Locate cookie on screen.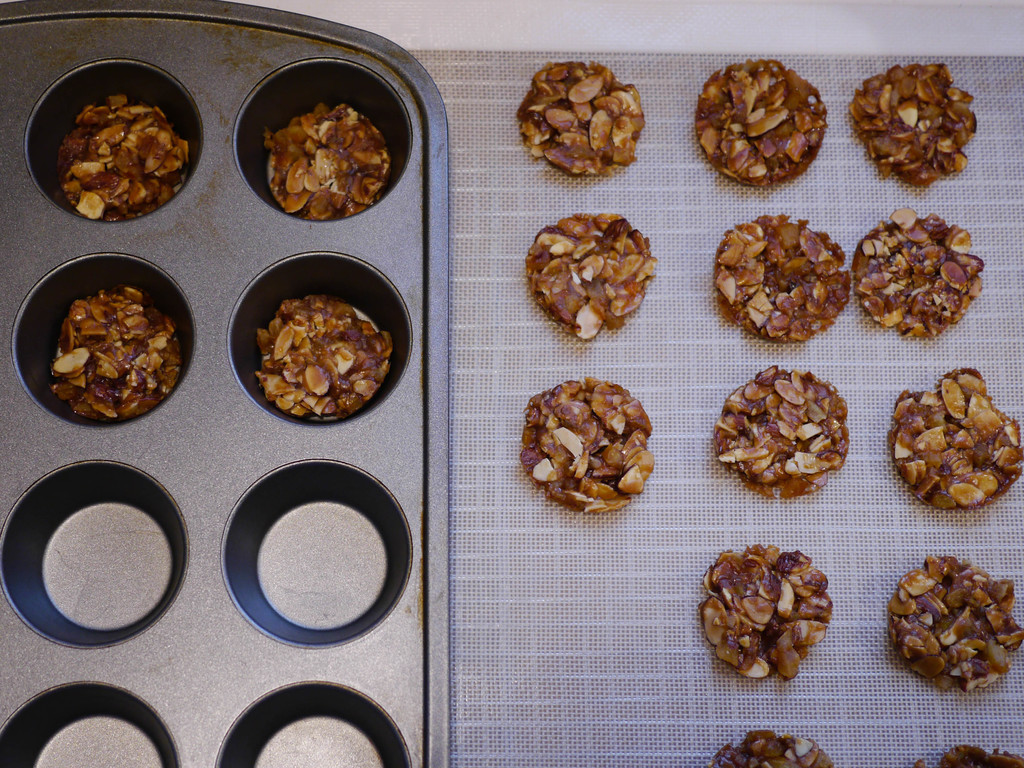
On screen at {"left": 261, "top": 99, "right": 392, "bottom": 220}.
